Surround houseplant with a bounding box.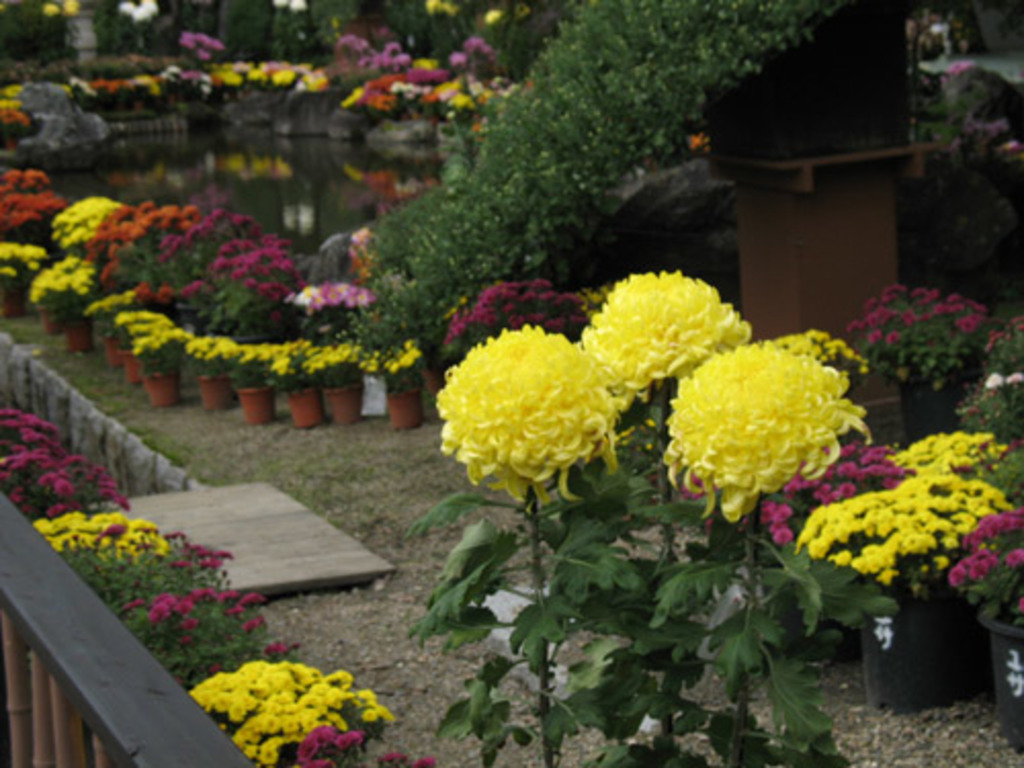
locate(231, 330, 276, 426).
